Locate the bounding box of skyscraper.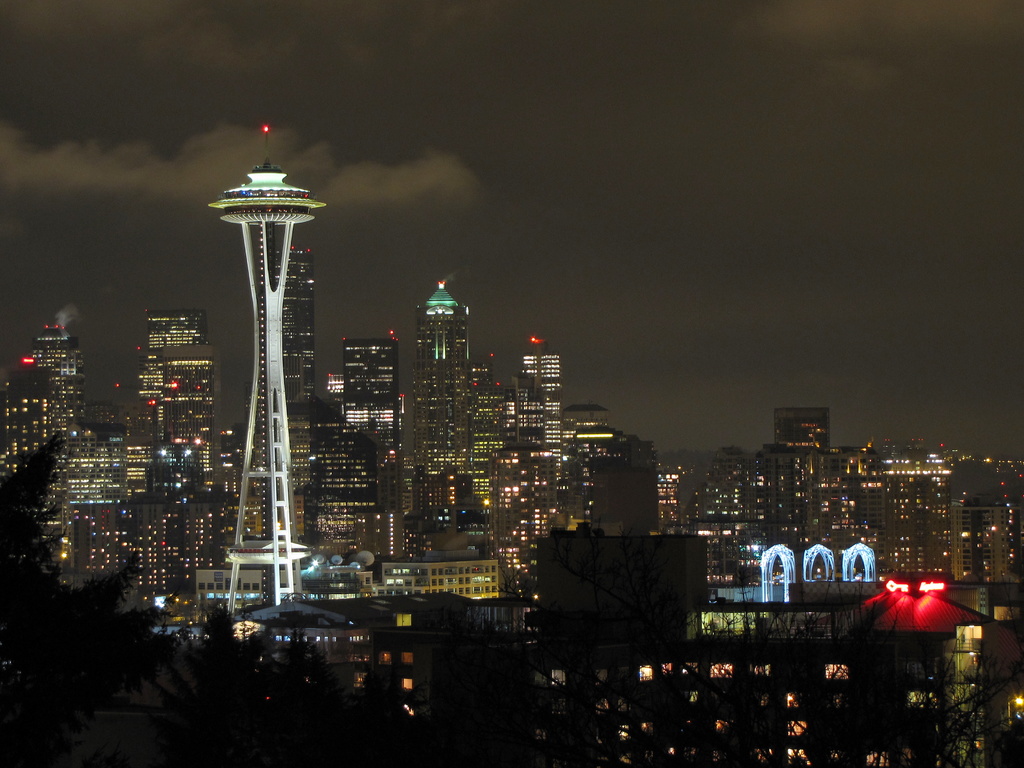
Bounding box: region(205, 118, 317, 624).
